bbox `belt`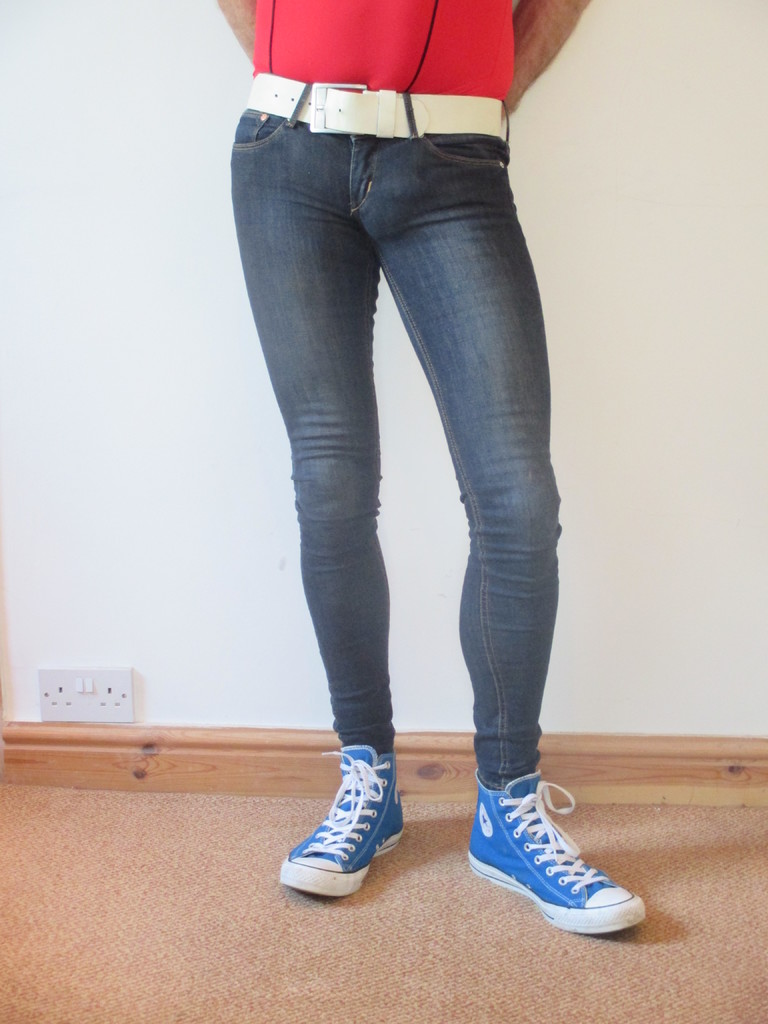
select_region(246, 70, 502, 132)
